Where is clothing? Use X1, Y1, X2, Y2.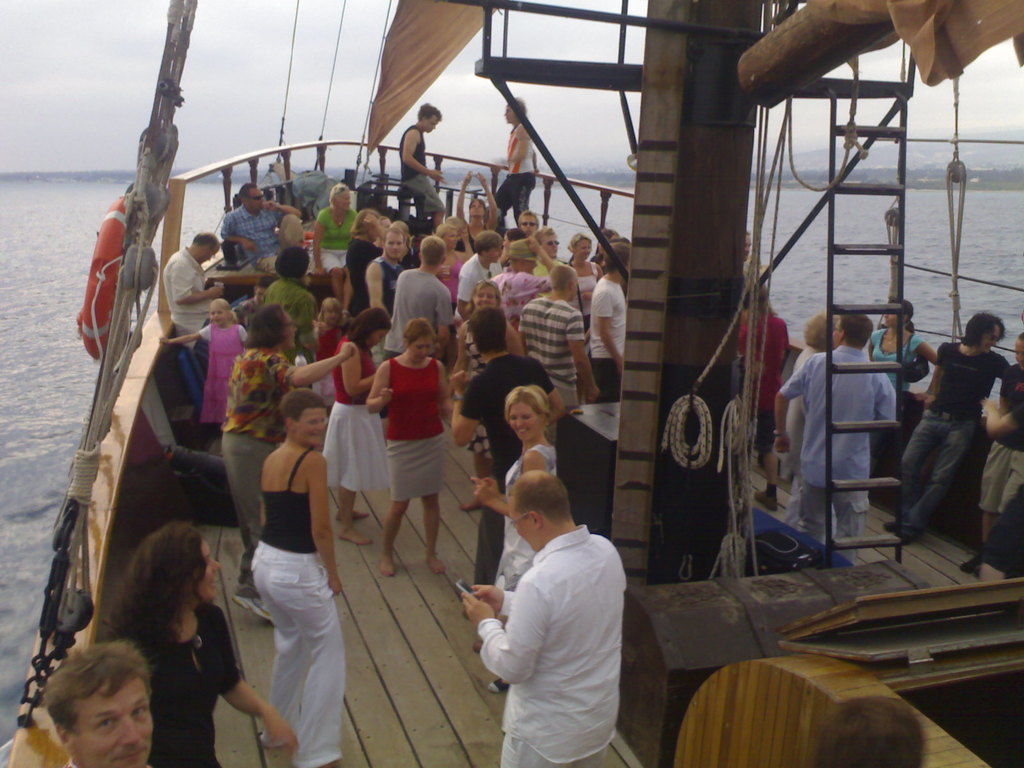
459, 351, 554, 589.
